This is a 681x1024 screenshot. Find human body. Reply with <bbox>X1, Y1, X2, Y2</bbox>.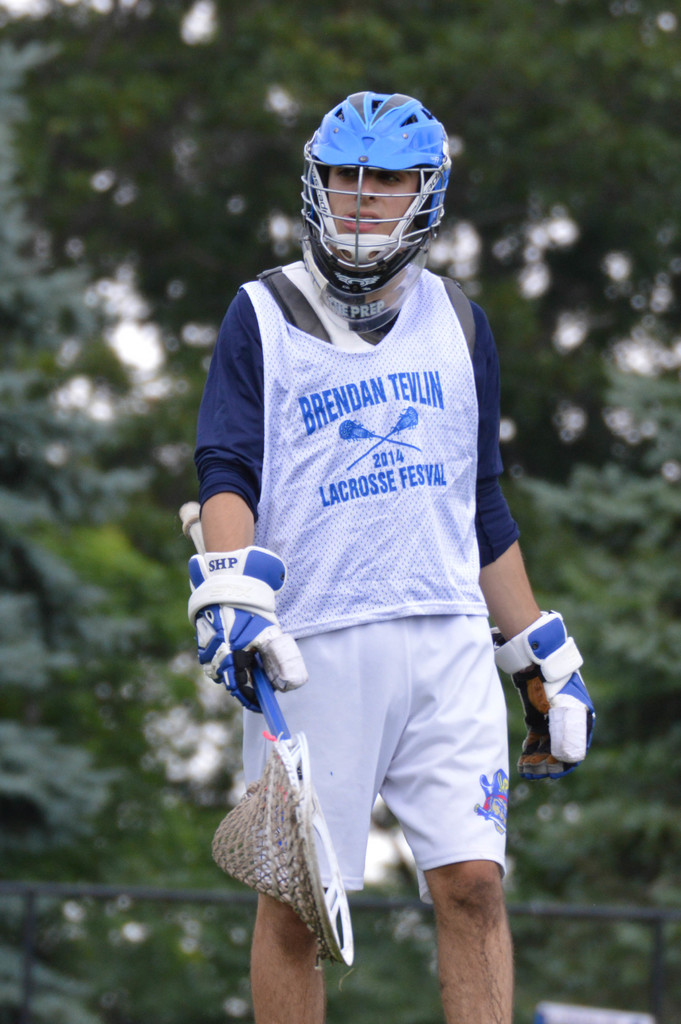
<bbox>177, 126, 553, 984</bbox>.
